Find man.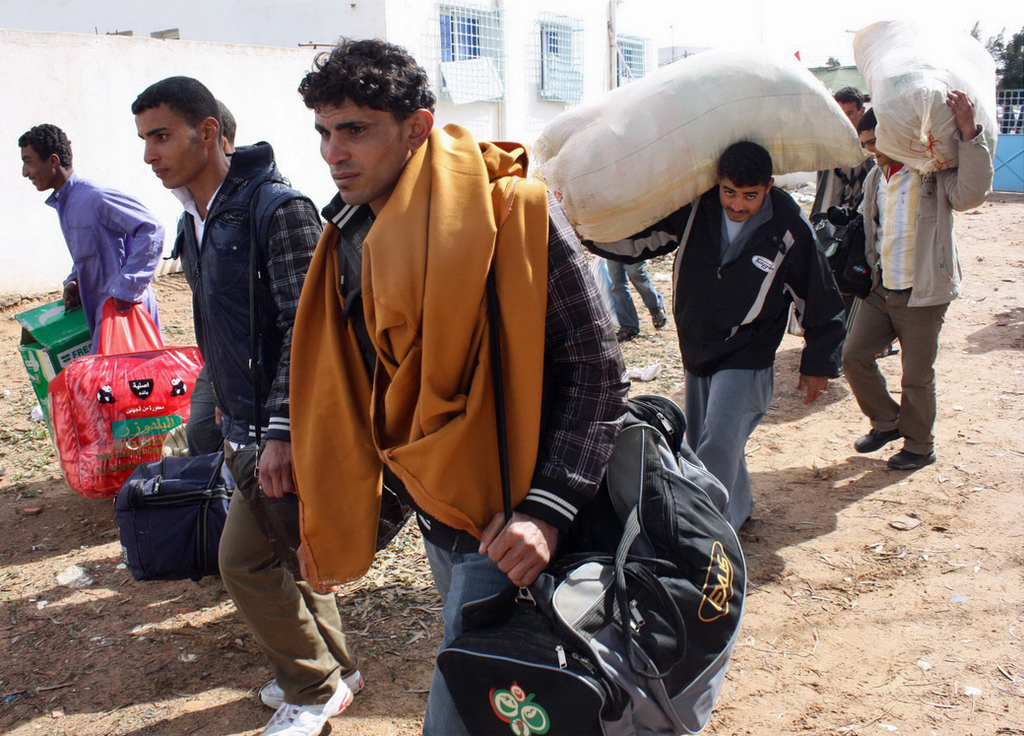
select_region(122, 72, 369, 735).
